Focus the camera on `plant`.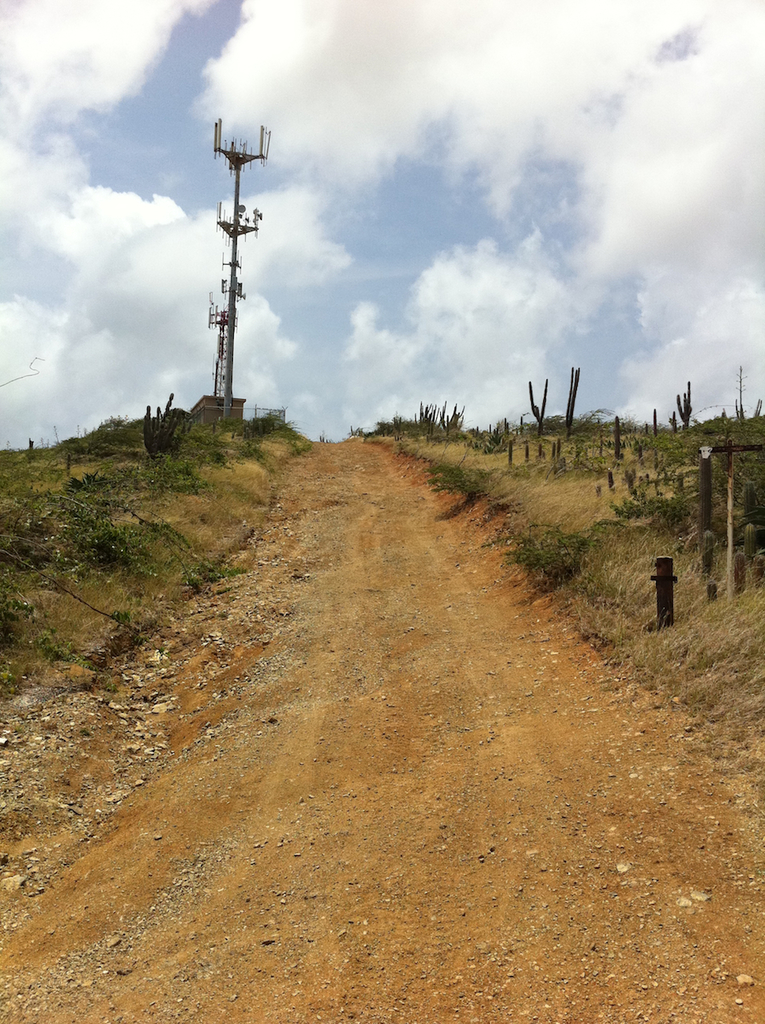
Focus region: bbox=(606, 410, 620, 466).
